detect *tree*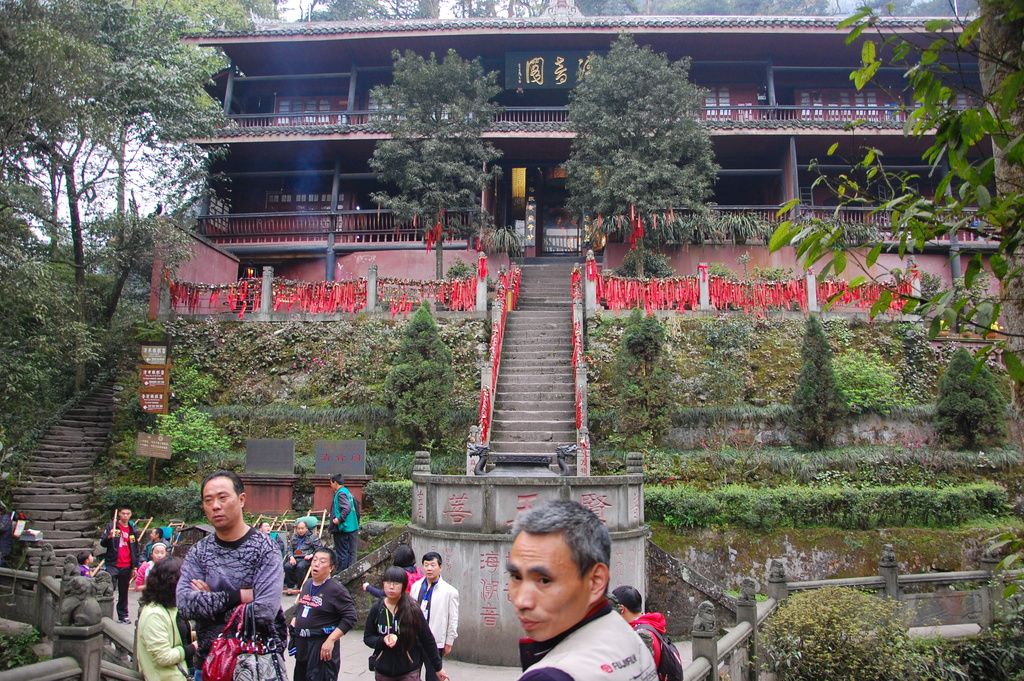
<region>826, 330, 888, 413</region>
